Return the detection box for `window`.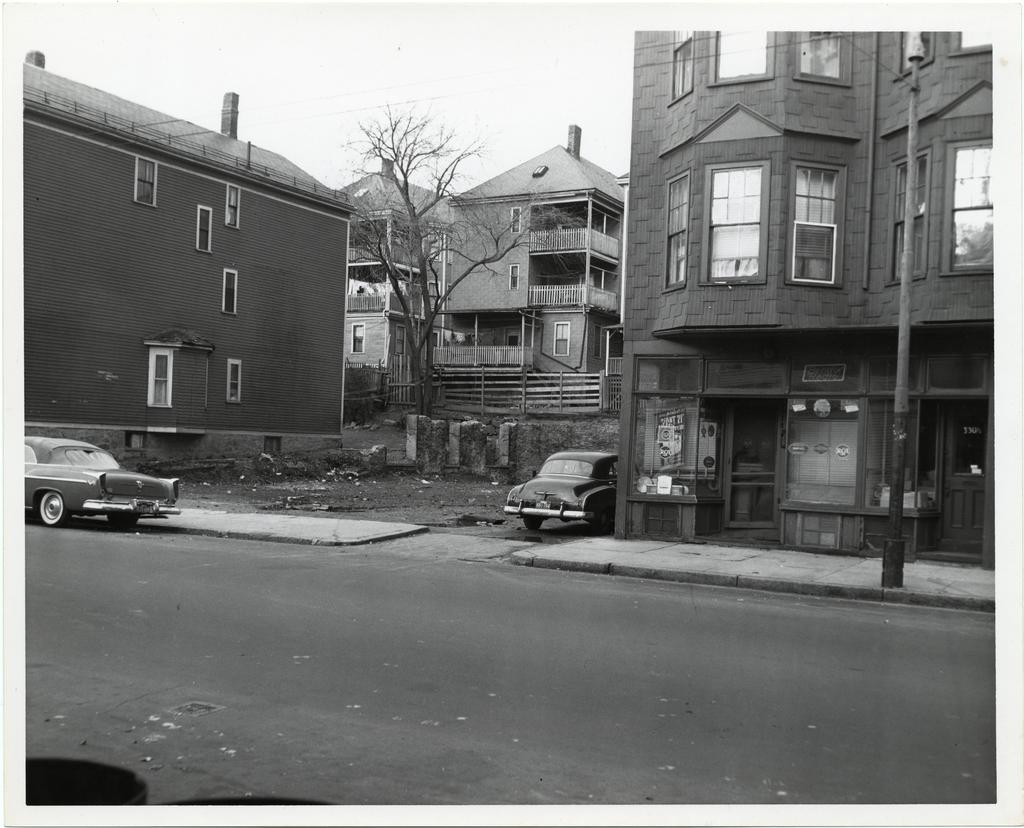
bbox=[147, 345, 173, 409].
